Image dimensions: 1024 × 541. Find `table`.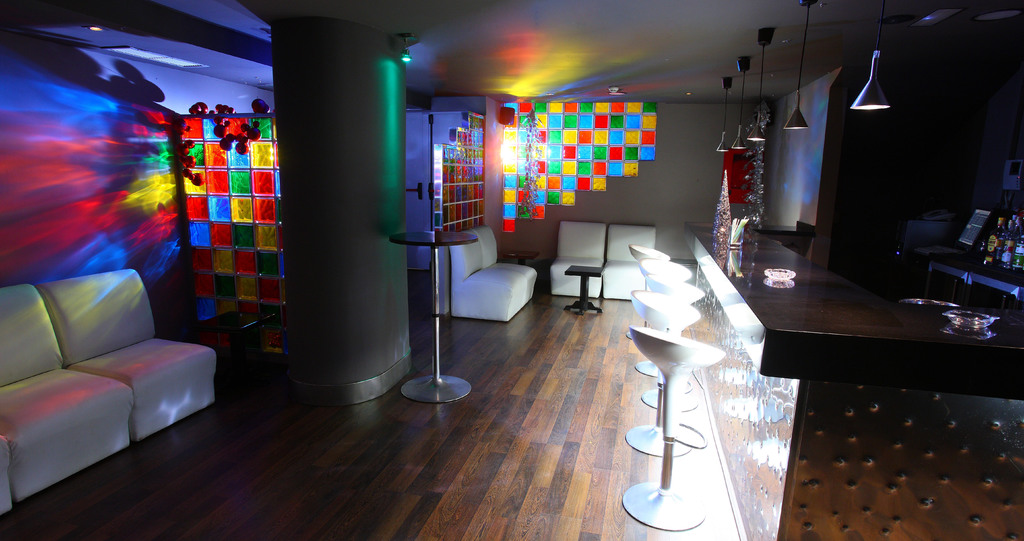
<bbox>387, 222, 485, 410</bbox>.
